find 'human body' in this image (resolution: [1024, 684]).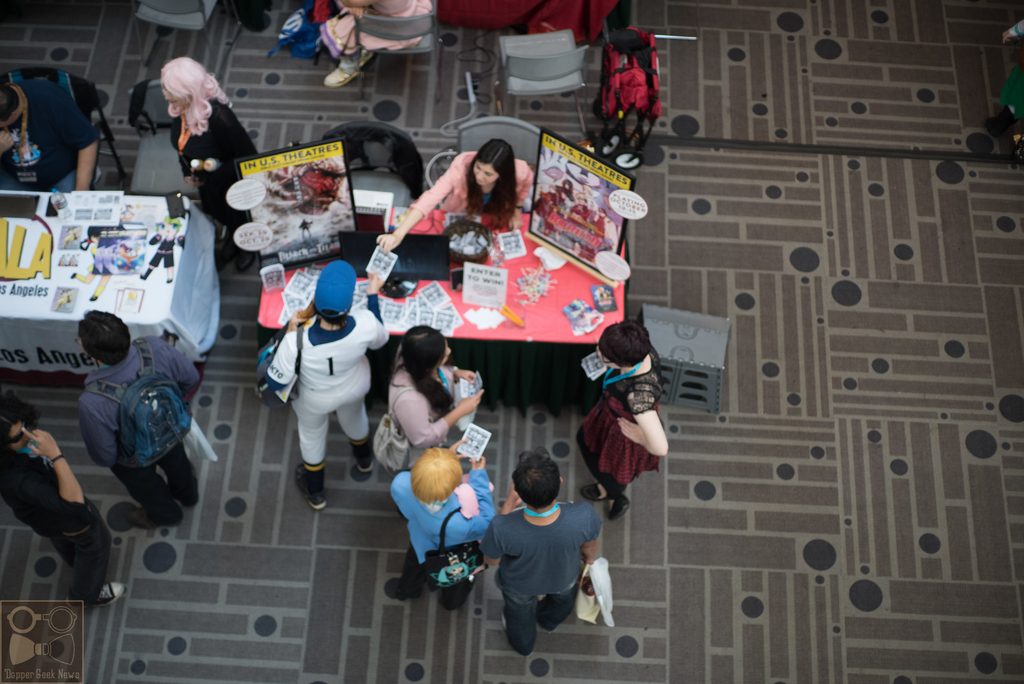
bbox(385, 449, 499, 607).
